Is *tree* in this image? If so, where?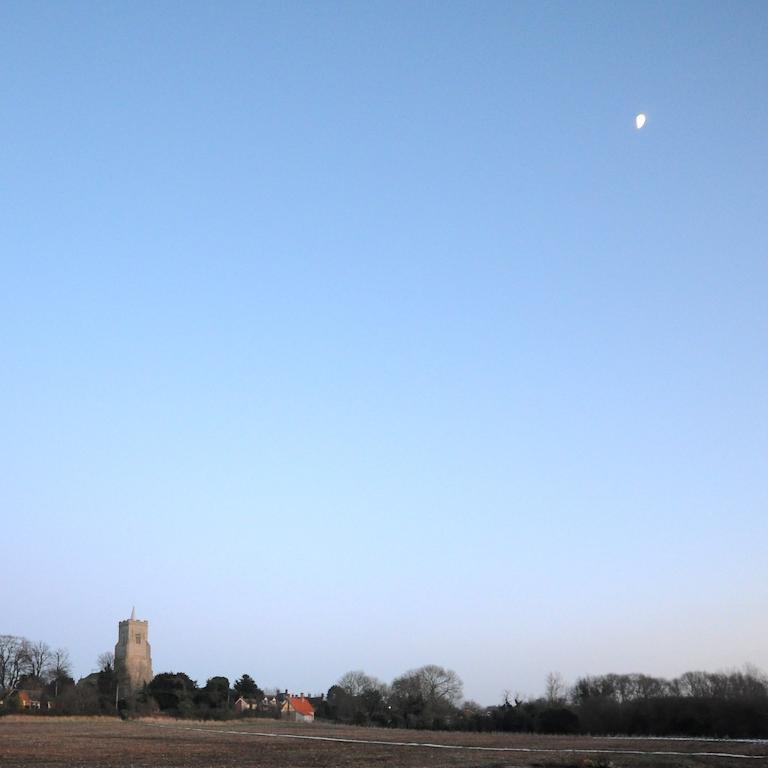
Yes, at <bbox>54, 669, 100, 709</bbox>.
